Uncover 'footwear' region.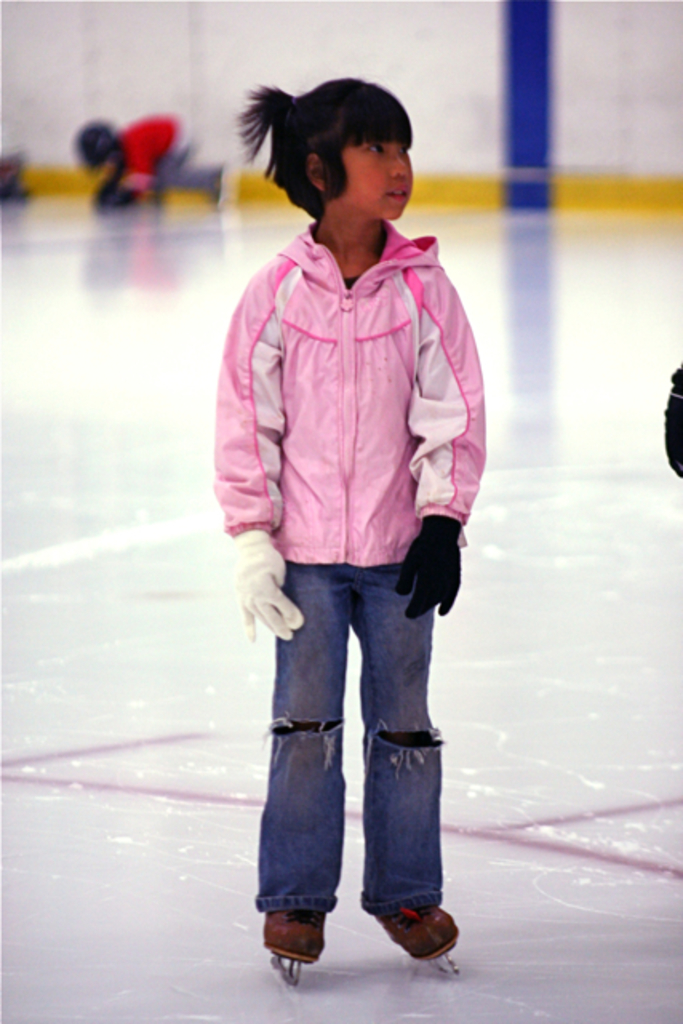
Uncovered: select_region(264, 902, 330, 966).
